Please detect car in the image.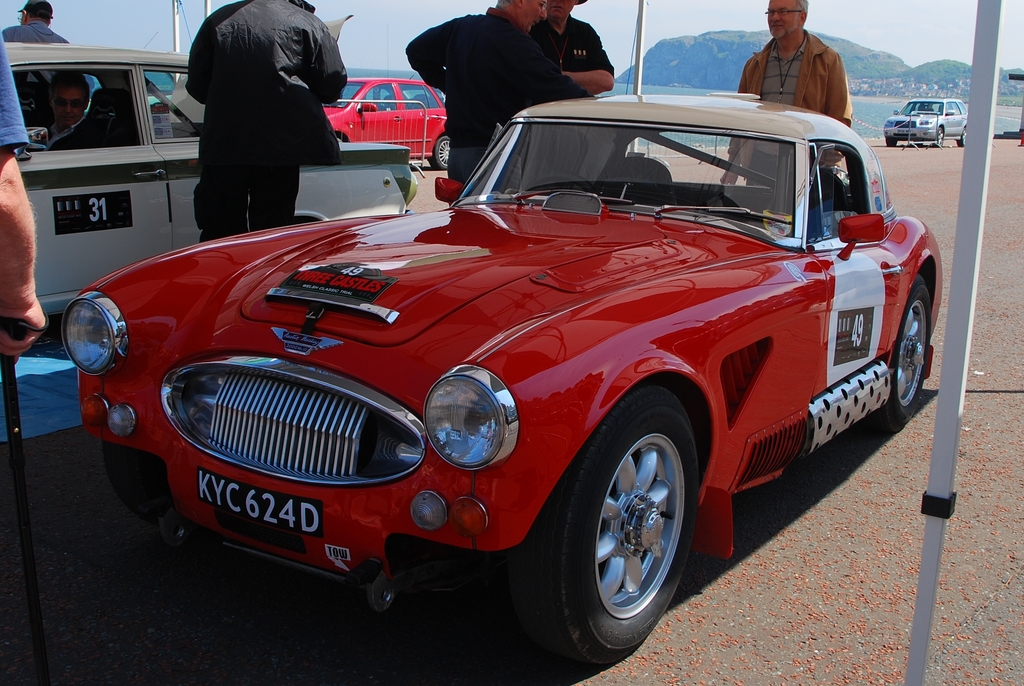
x1=63, y1=109, x2=962, y2=648.
